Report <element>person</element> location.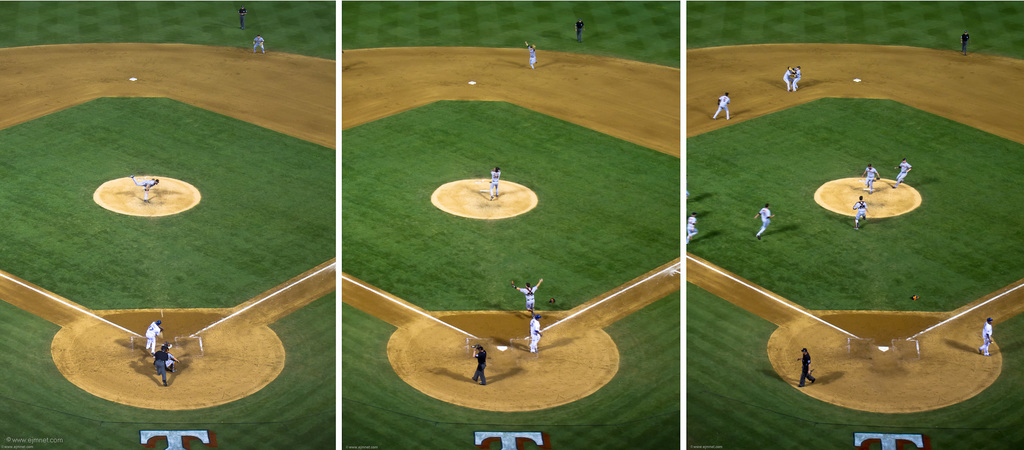
Report: box=[510, 274, 541, 301].
